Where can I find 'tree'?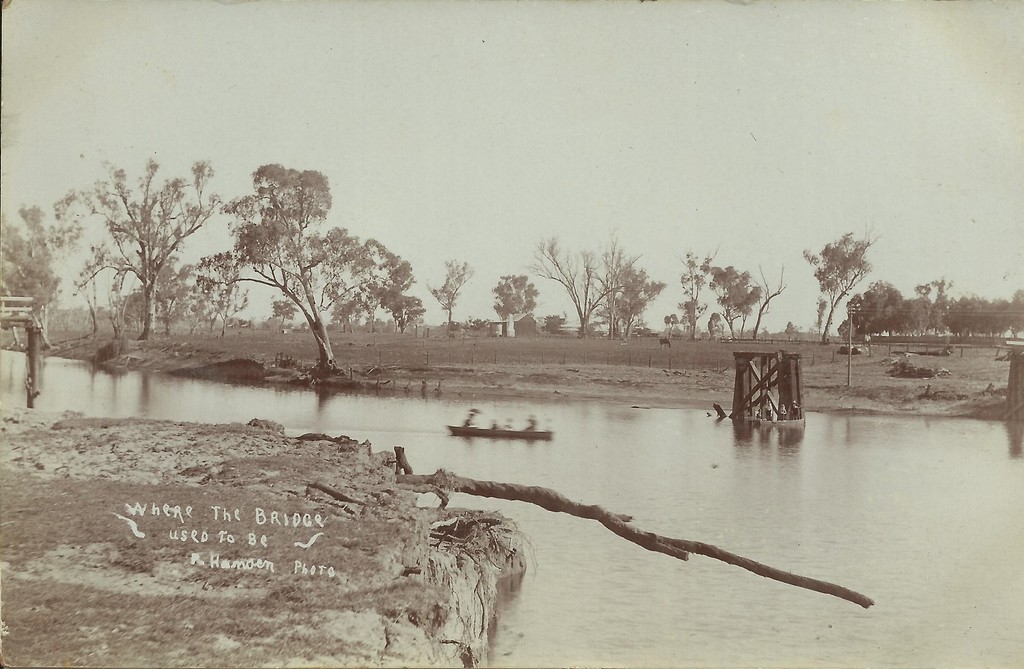
You can find it at (x1=332, y1=255, x2=426, y2=333).
